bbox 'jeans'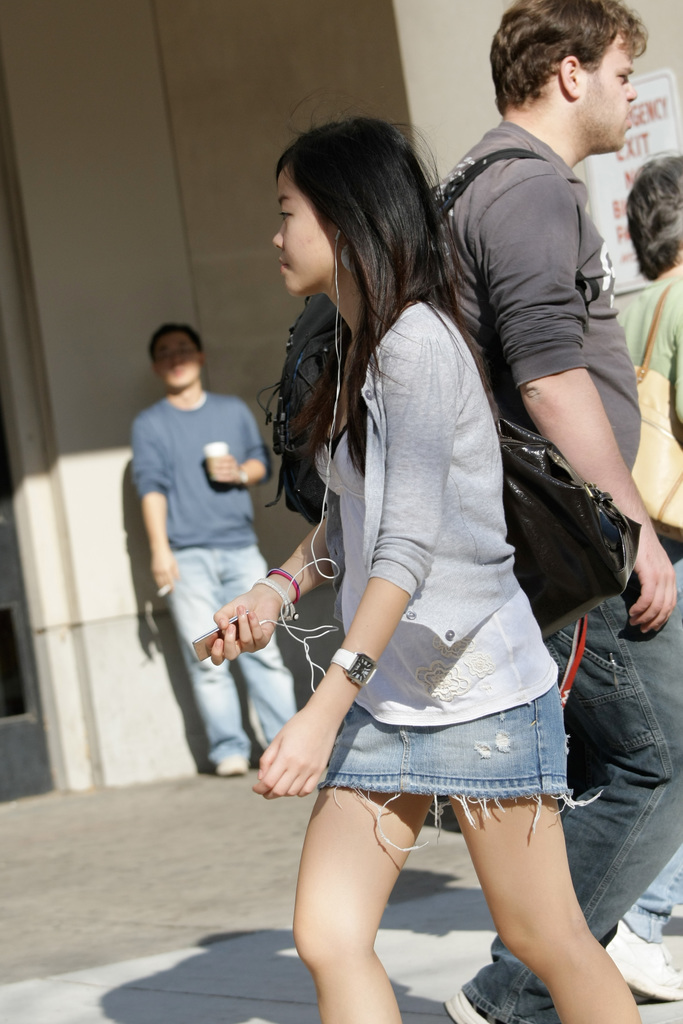
region(618, 845, 682, 943)
